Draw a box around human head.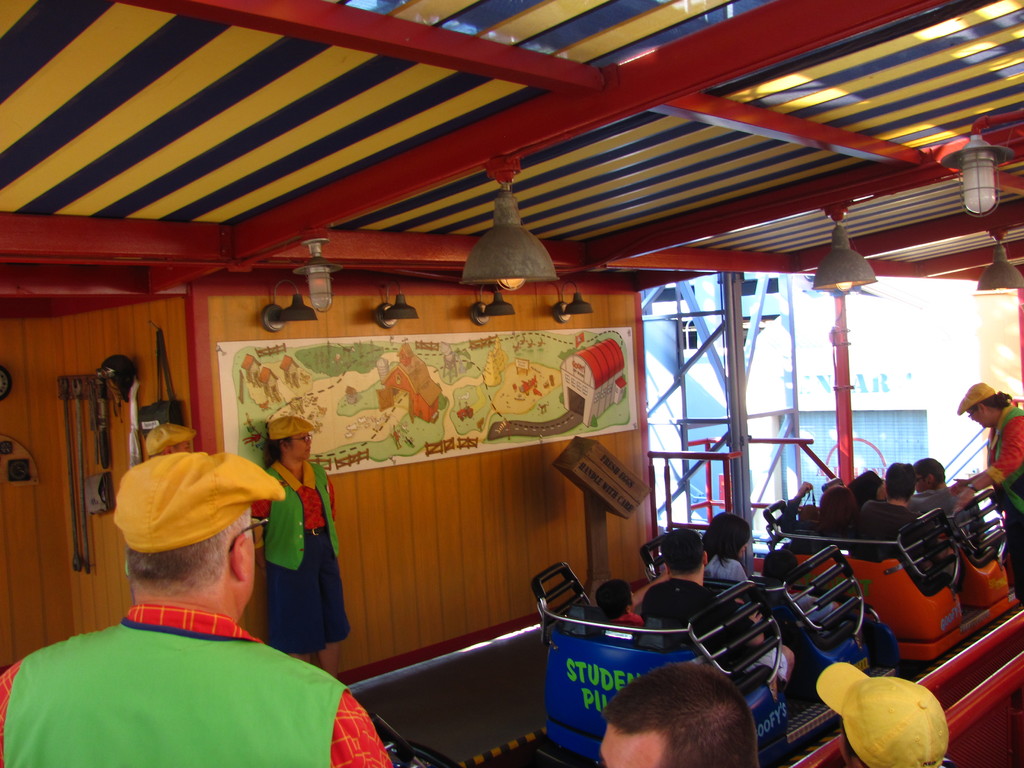
crop(599, 663, 758, 767).
